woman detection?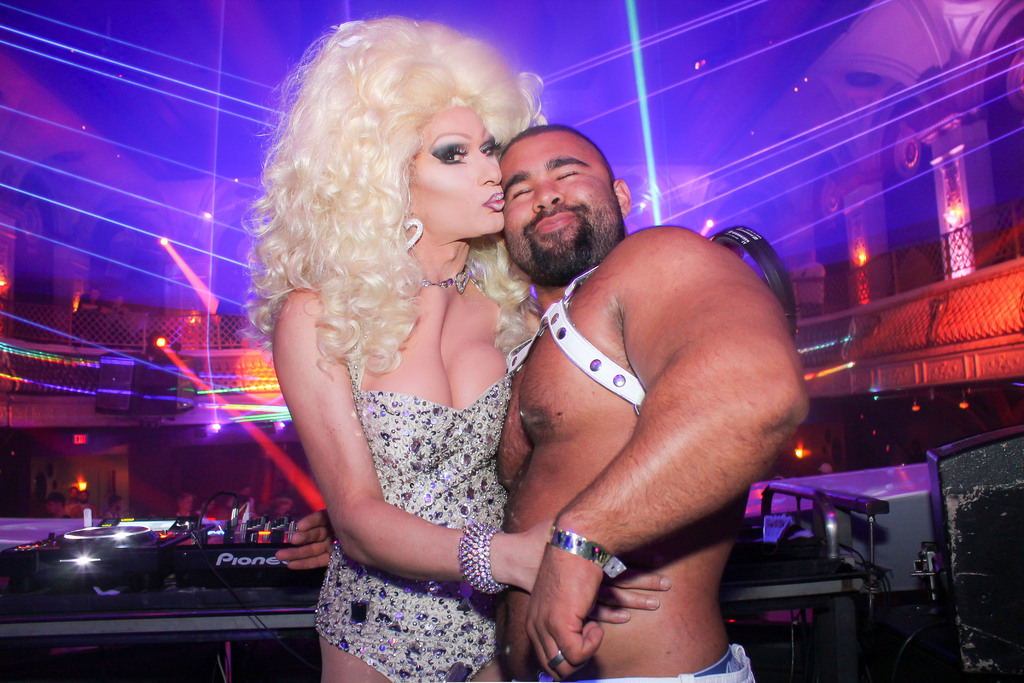
(x1=233, y1=19, x2=611, y2=677)
